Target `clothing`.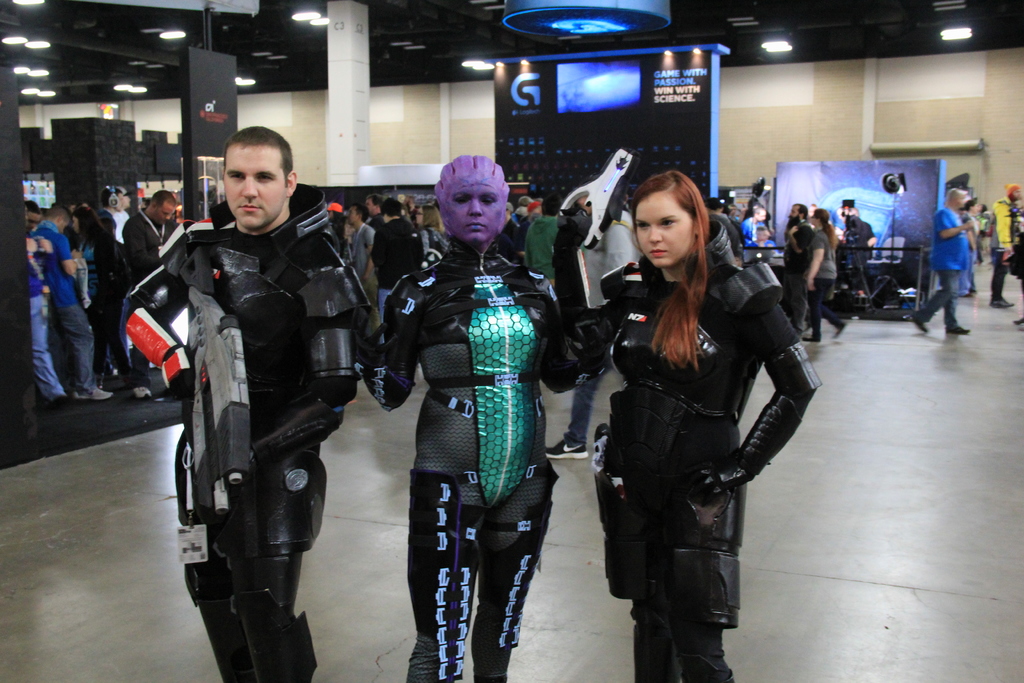
Target region: box(907, 206, 970, 320).
